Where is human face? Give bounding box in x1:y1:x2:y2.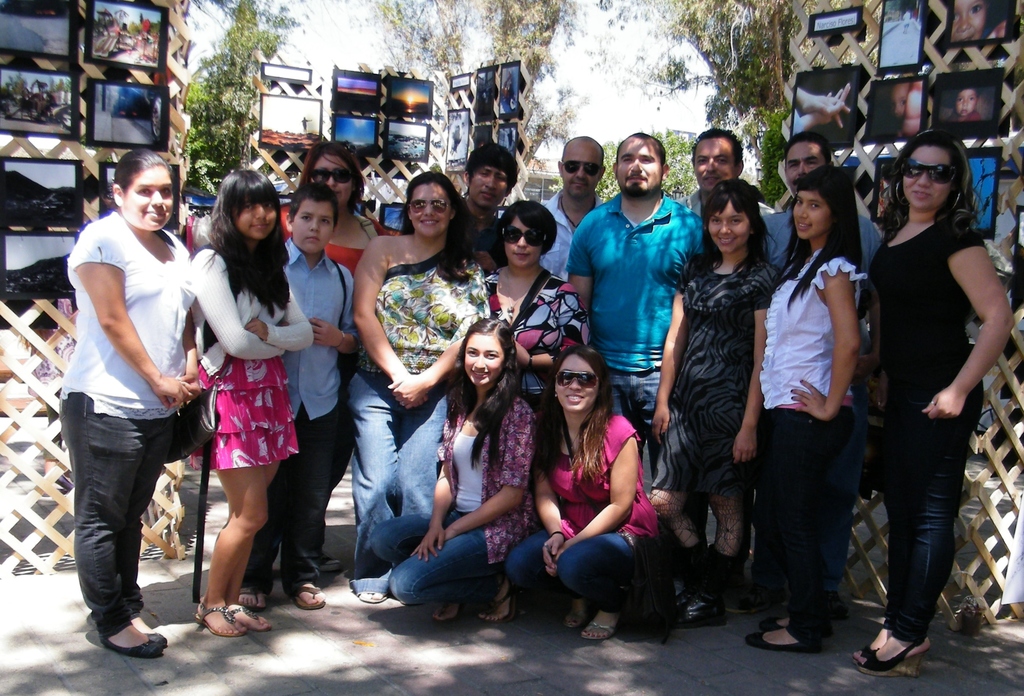
554:357:596:412.
